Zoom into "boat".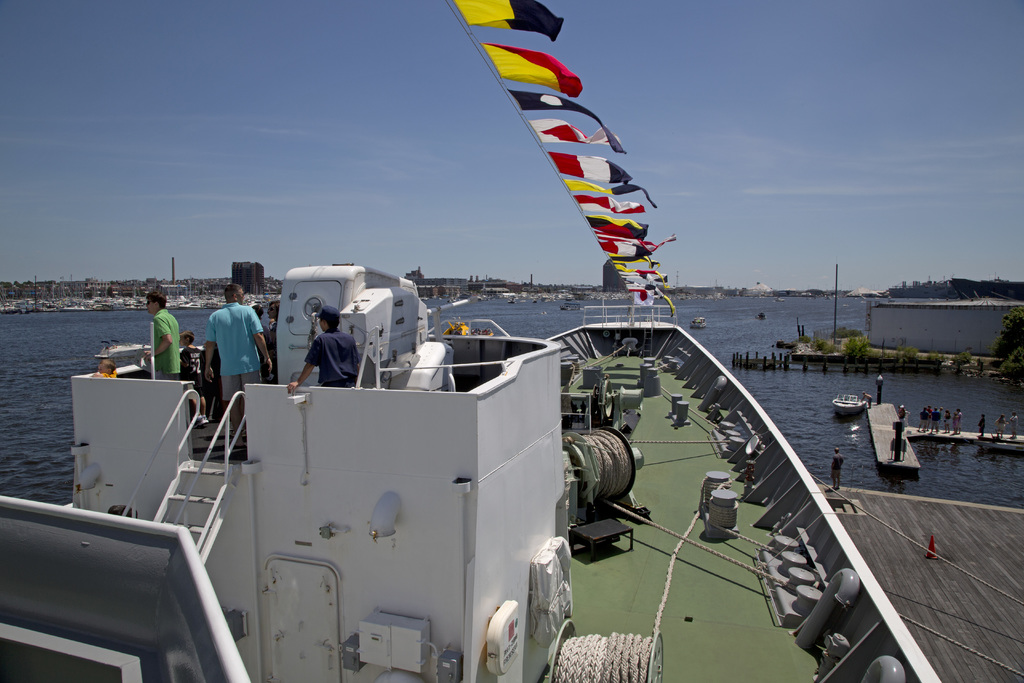
Zoom target: <bbox>559, 295, 584, 312</bbox>.
